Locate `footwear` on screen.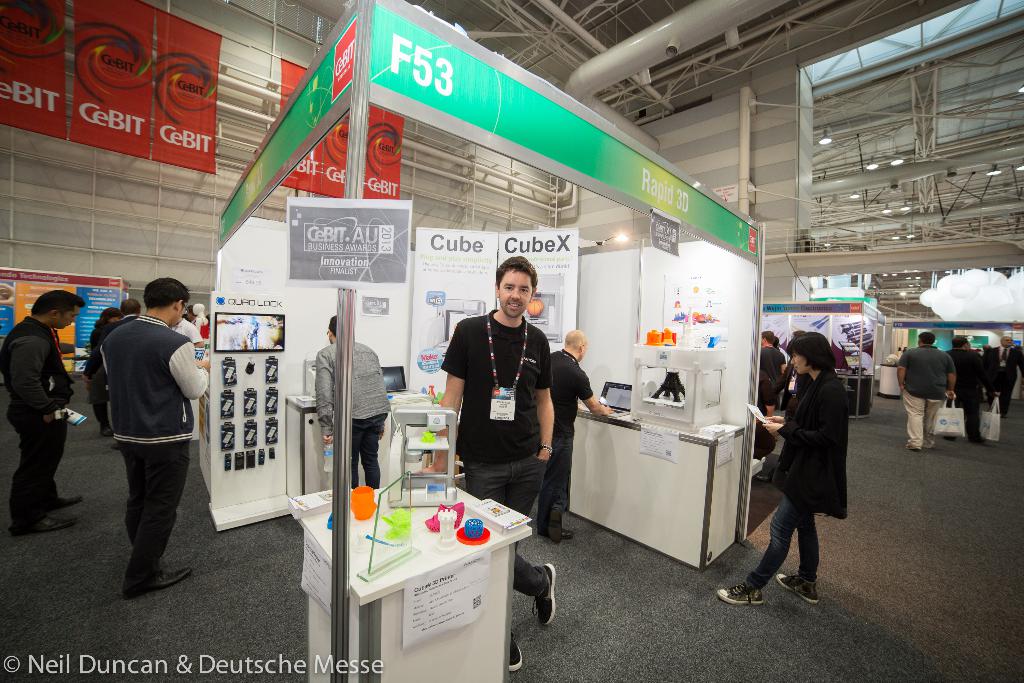
On screen at rect(506, 642, 525, 670).
